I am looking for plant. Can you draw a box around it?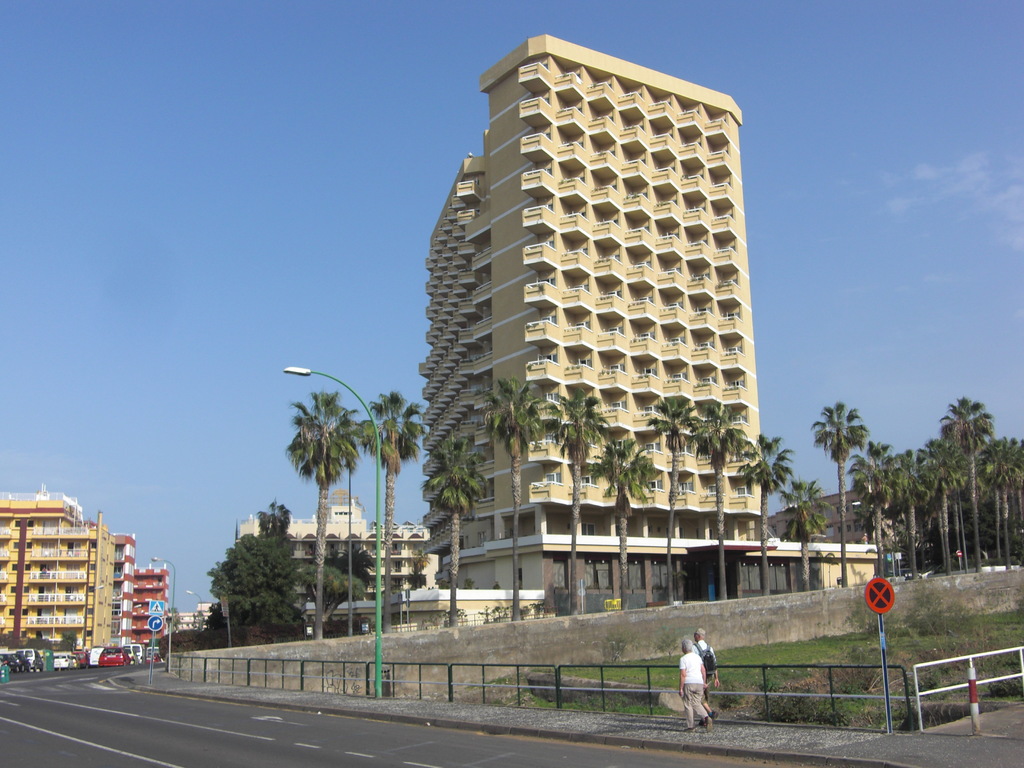
Sure, the bounding box is <bbox>520, 597, 546, 613</bbox>.
